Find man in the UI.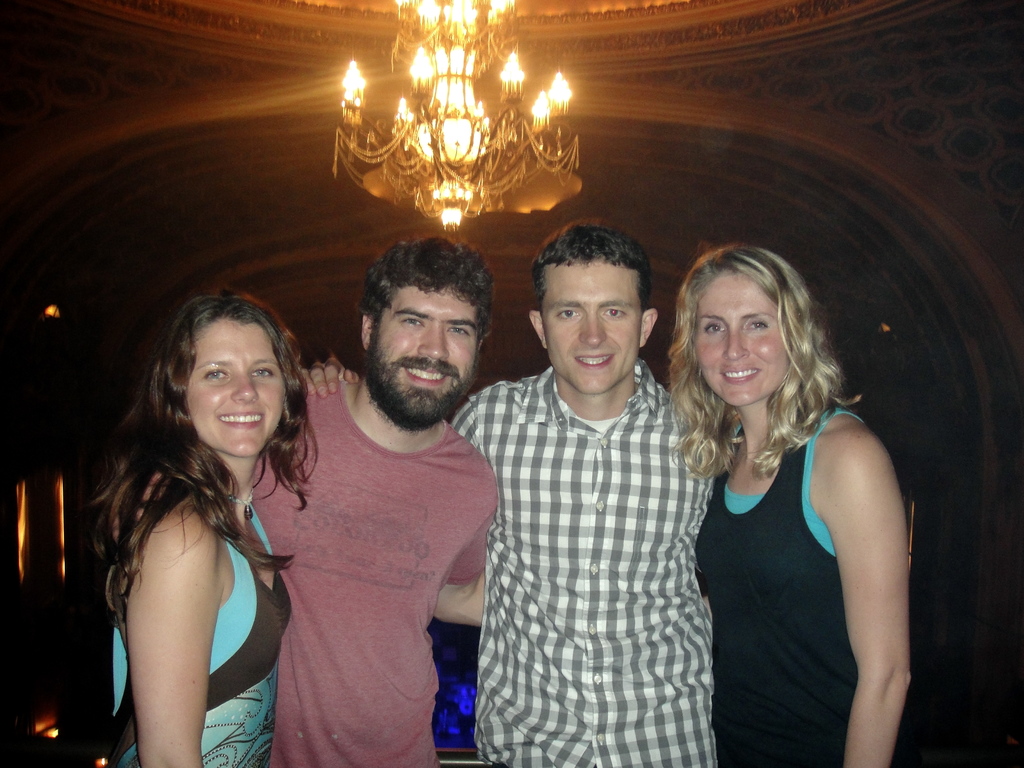
UI element at (x1=116, y1=239, x2=497, y2=767).
